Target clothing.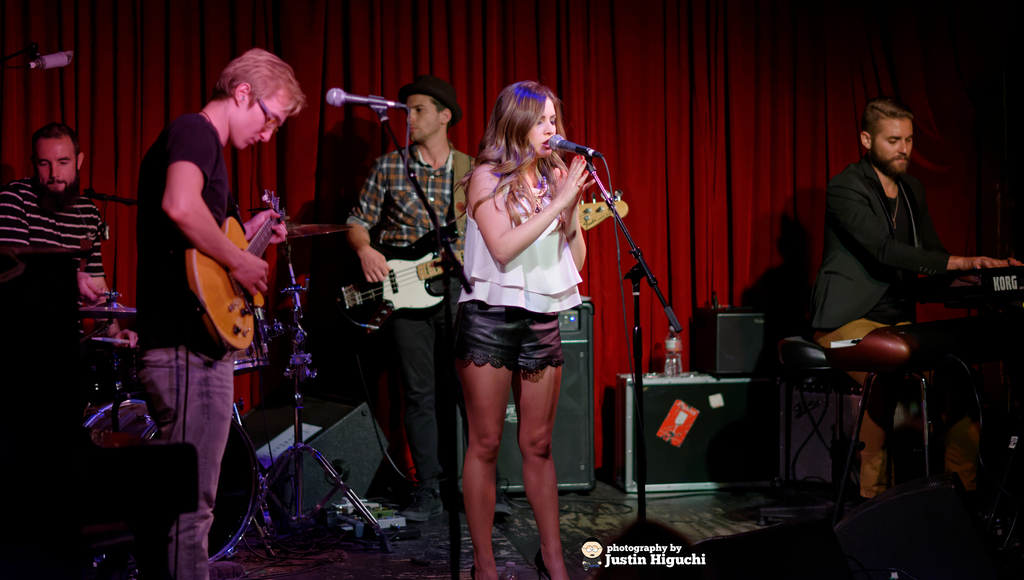
Target region: bbox(3, 177, 109, 282).
